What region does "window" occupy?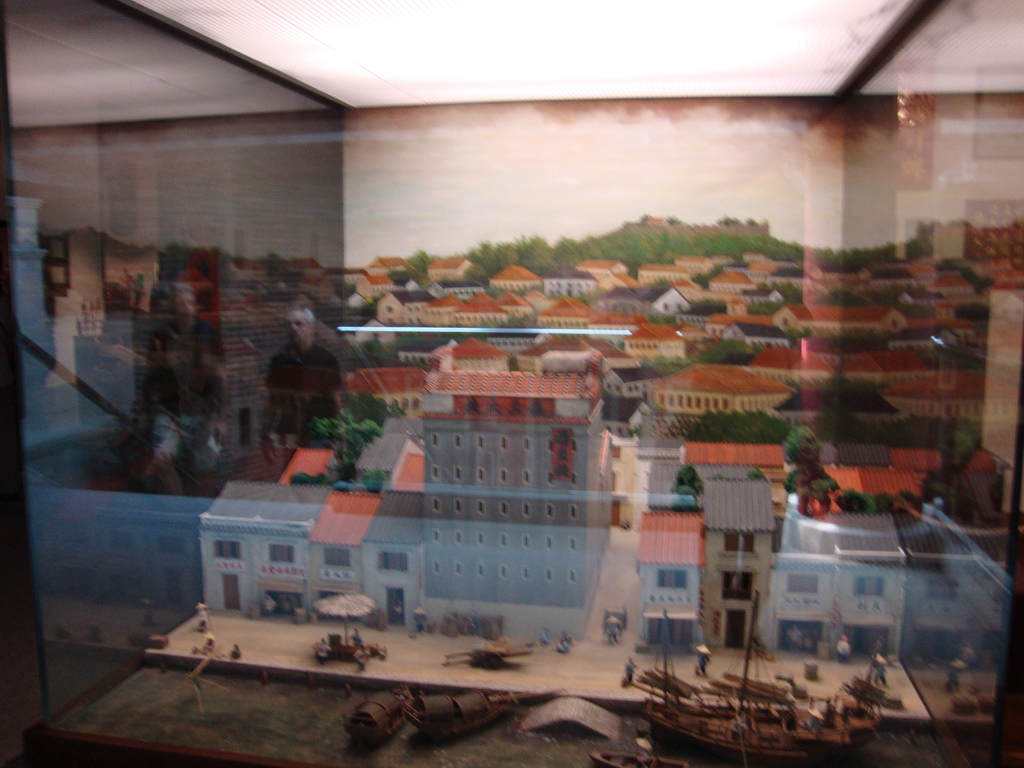
left=657, top=568, right=686, bottom=588.
